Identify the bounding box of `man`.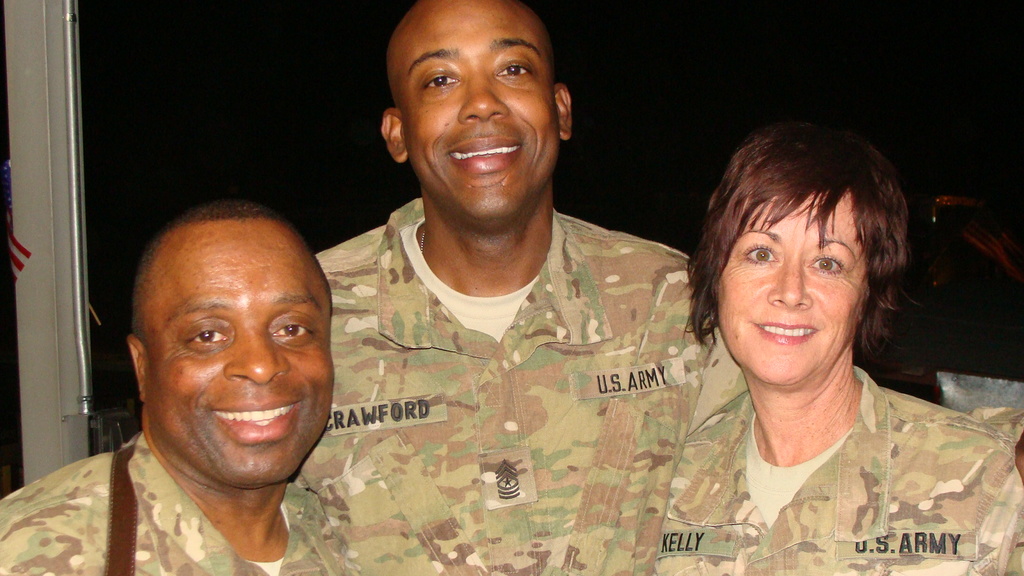
0/196/362/575.
